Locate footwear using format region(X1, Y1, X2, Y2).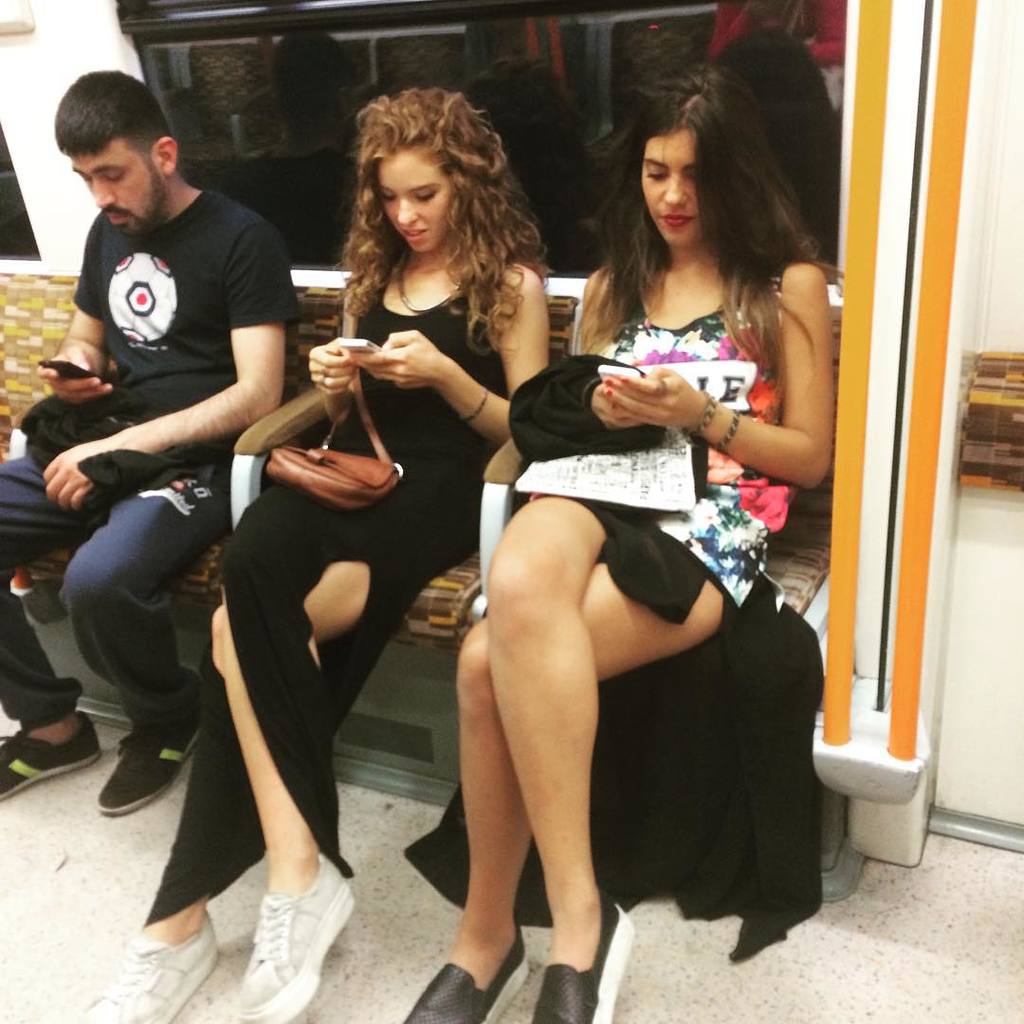
region(213, 873, 345, 999).
